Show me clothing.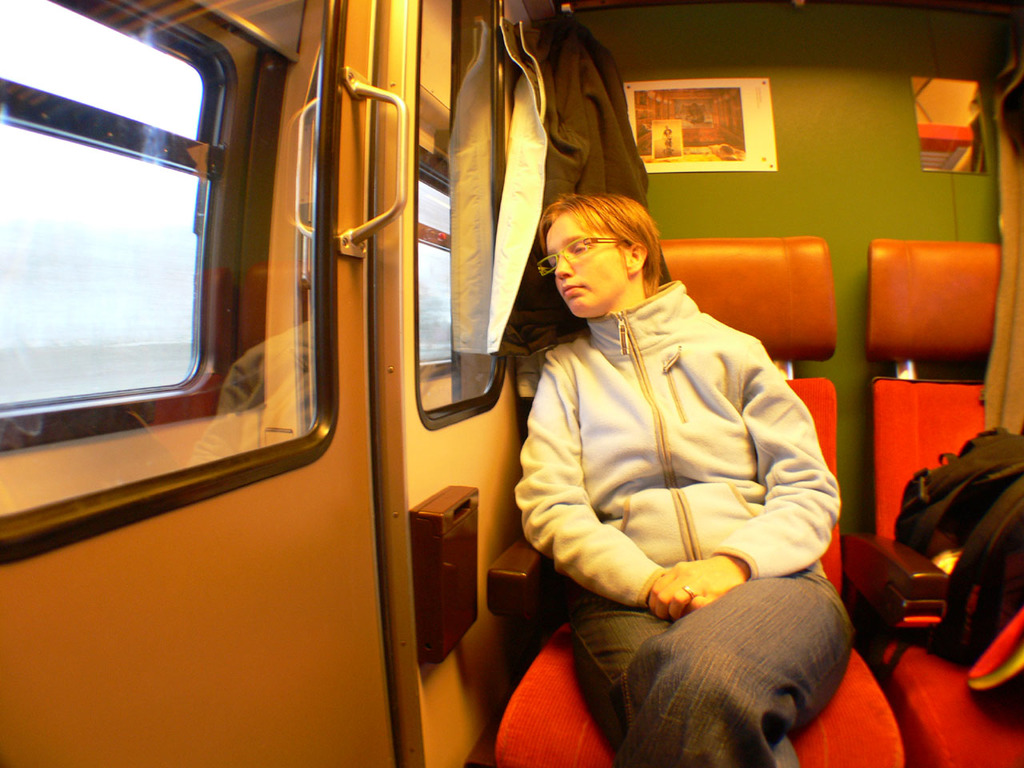
clothing is here: Rect(505, 219, 838, 709).
